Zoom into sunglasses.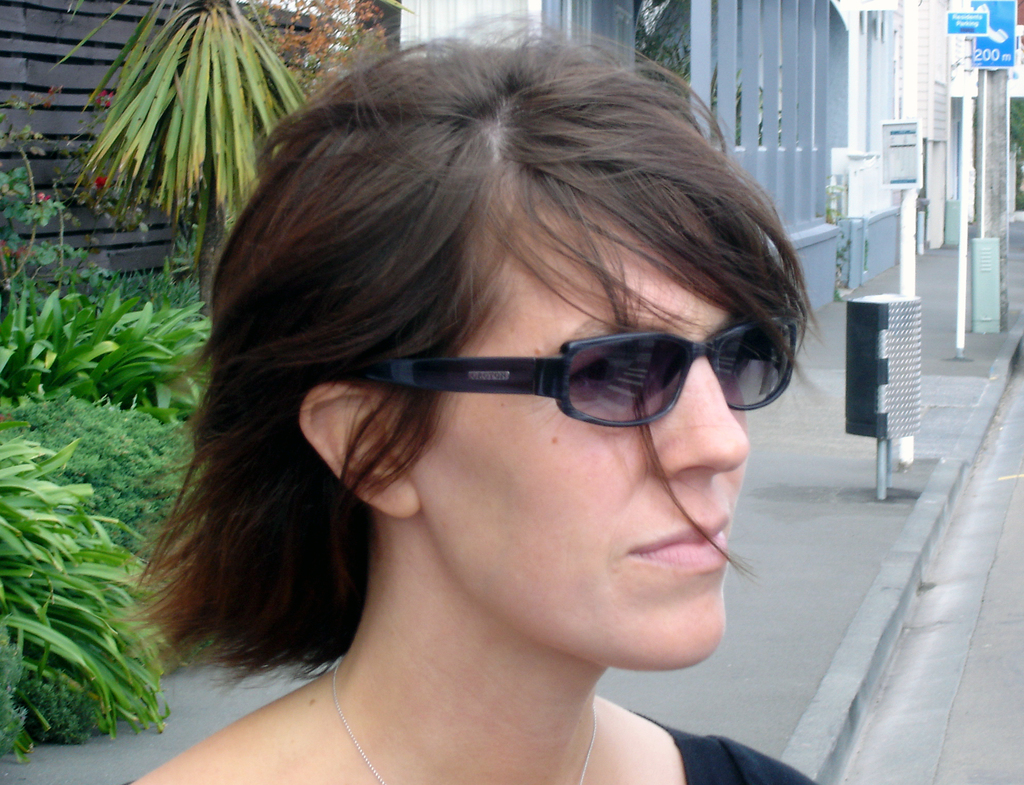
Zoom target: 314:328:806:426.
